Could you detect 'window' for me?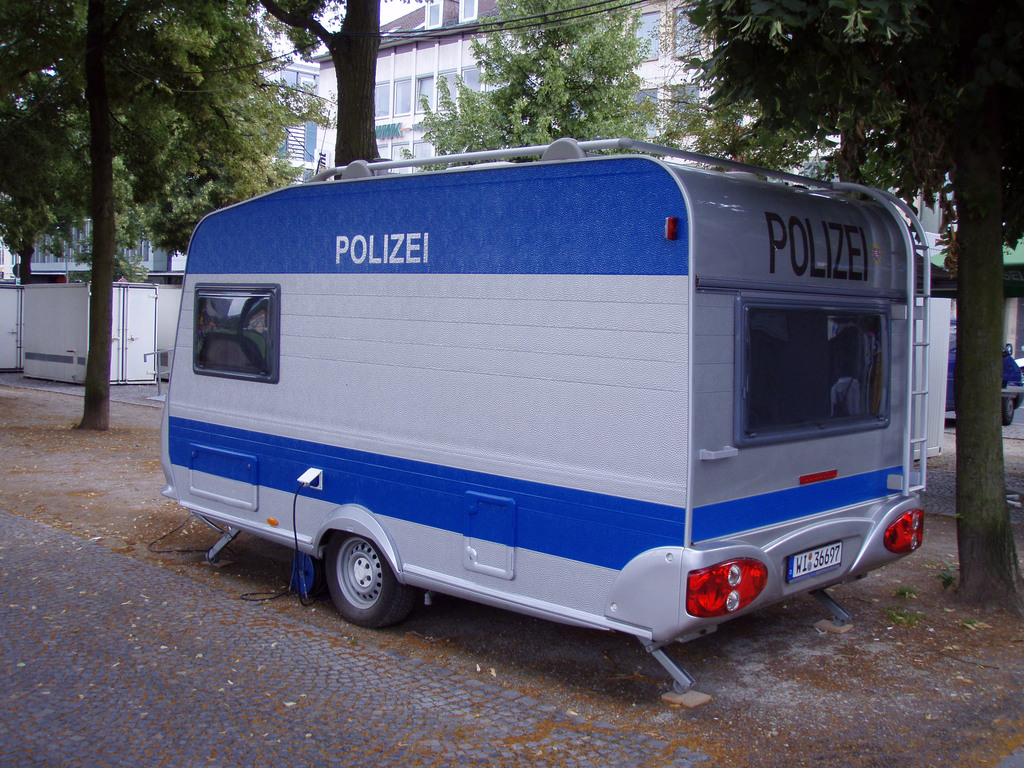
Detection result: (392,79,414,115).
